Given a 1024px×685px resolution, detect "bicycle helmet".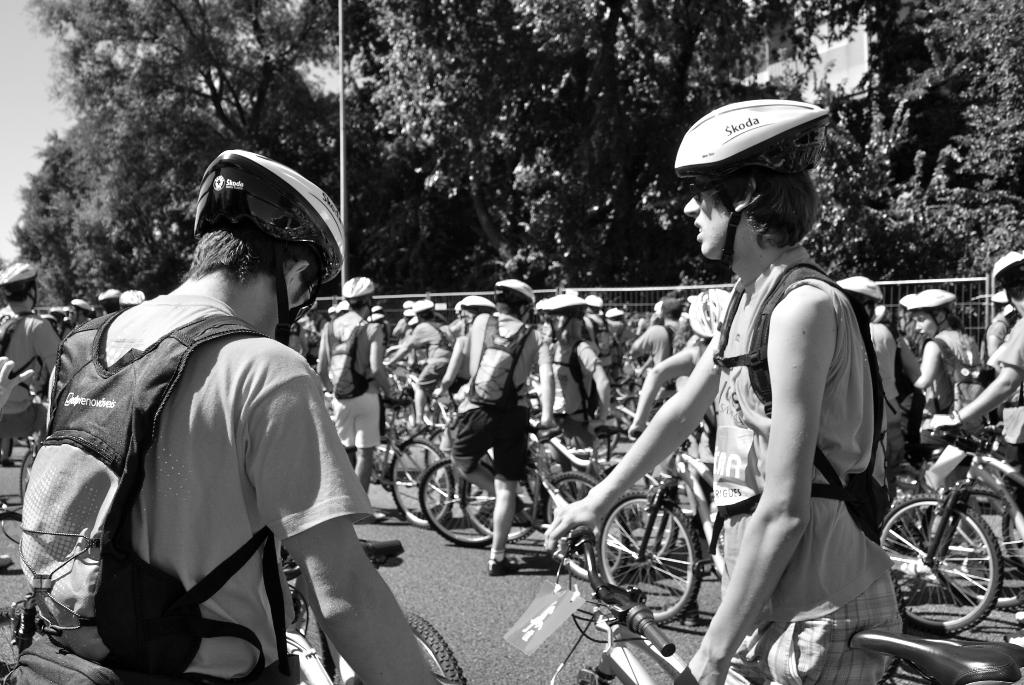
x1=836, y1=274, x2=881, y2=300.
